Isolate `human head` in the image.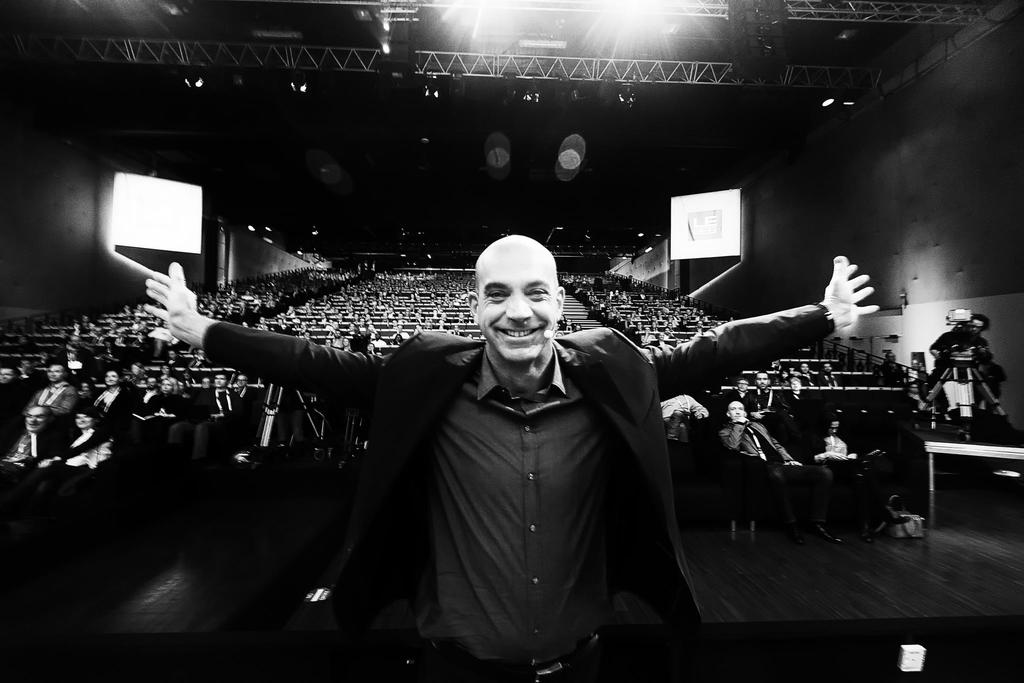
Isolated region: detection(462, 218, 574, 362).
